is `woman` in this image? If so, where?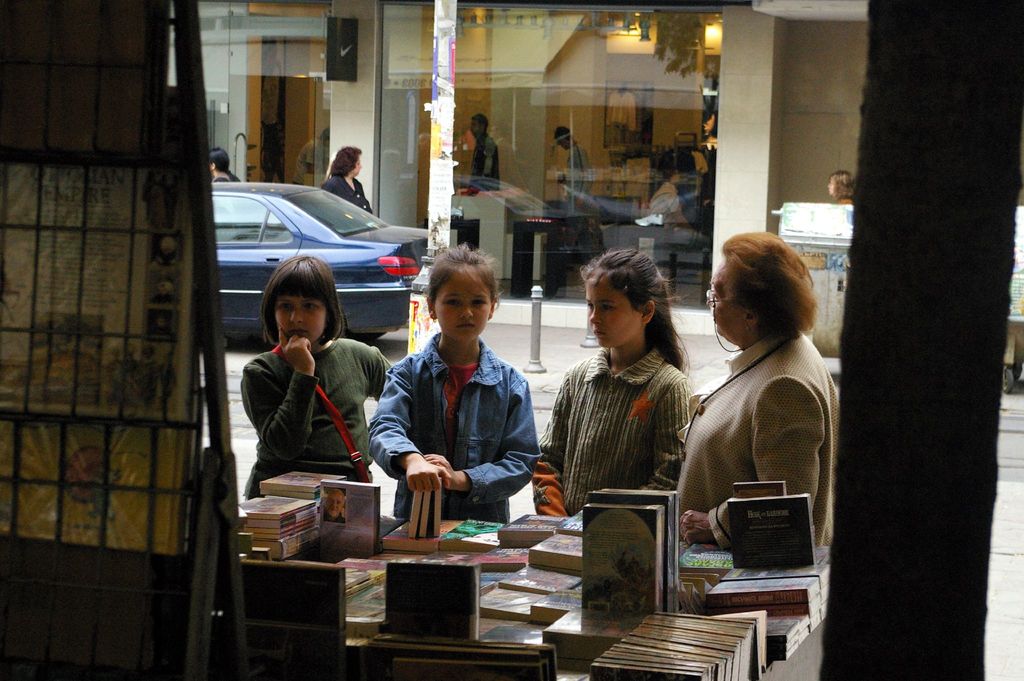
Yes, at locate(369, 241, 540, 523).
